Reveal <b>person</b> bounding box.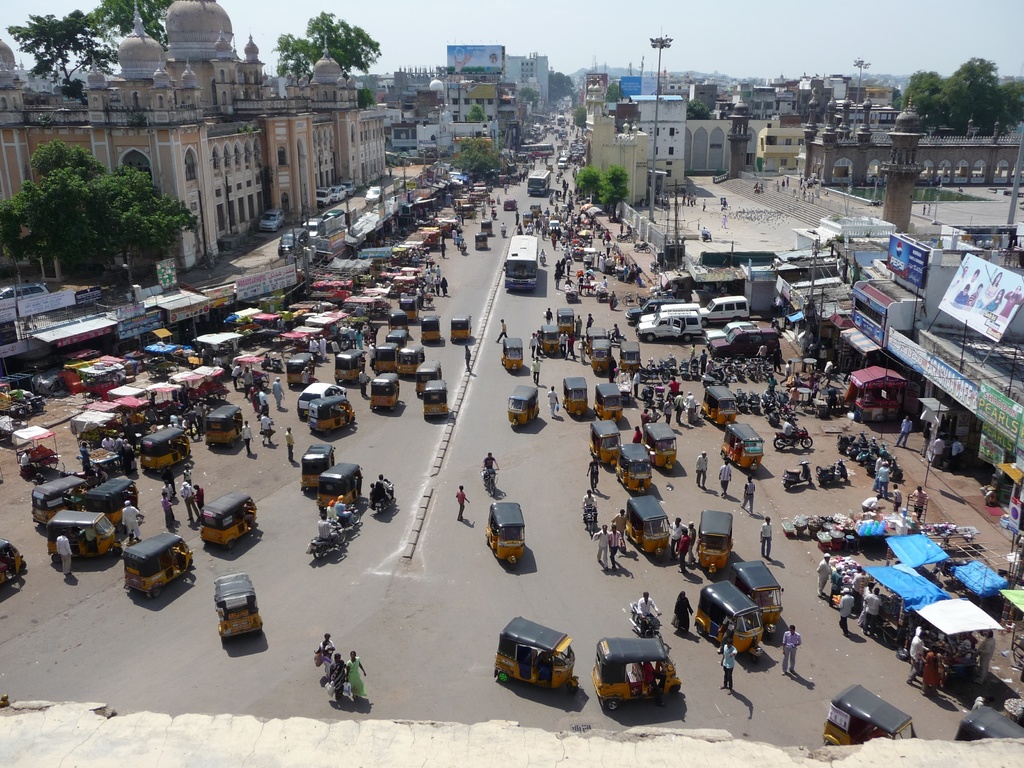
Revealed: bbox(20, 450, 37, 476).
